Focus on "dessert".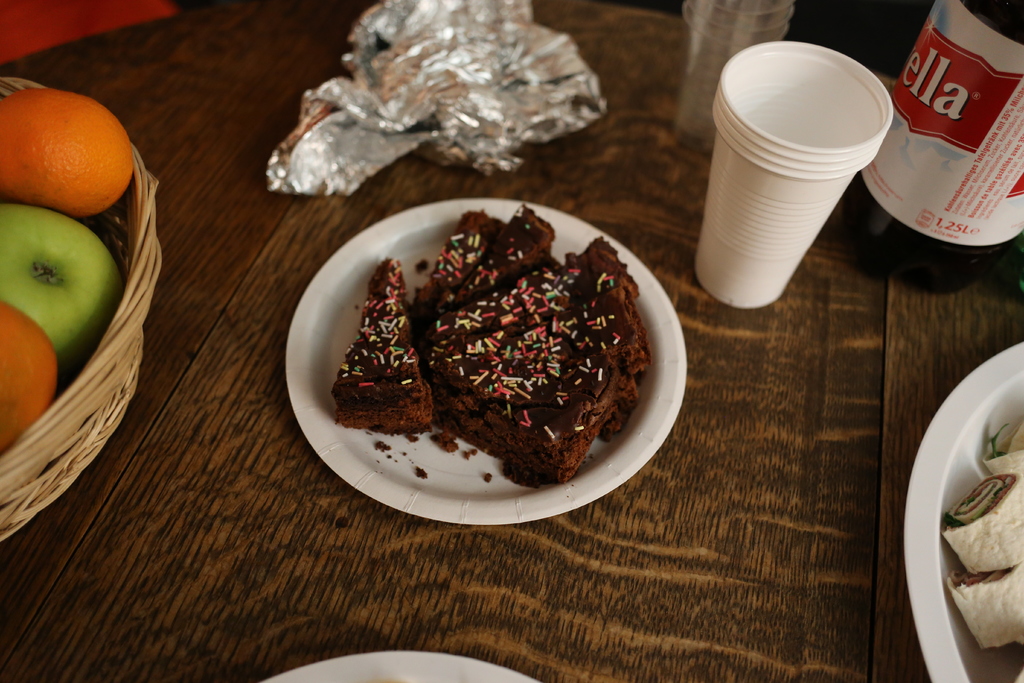
Focused at detection(980, 422, 1023, 486).
